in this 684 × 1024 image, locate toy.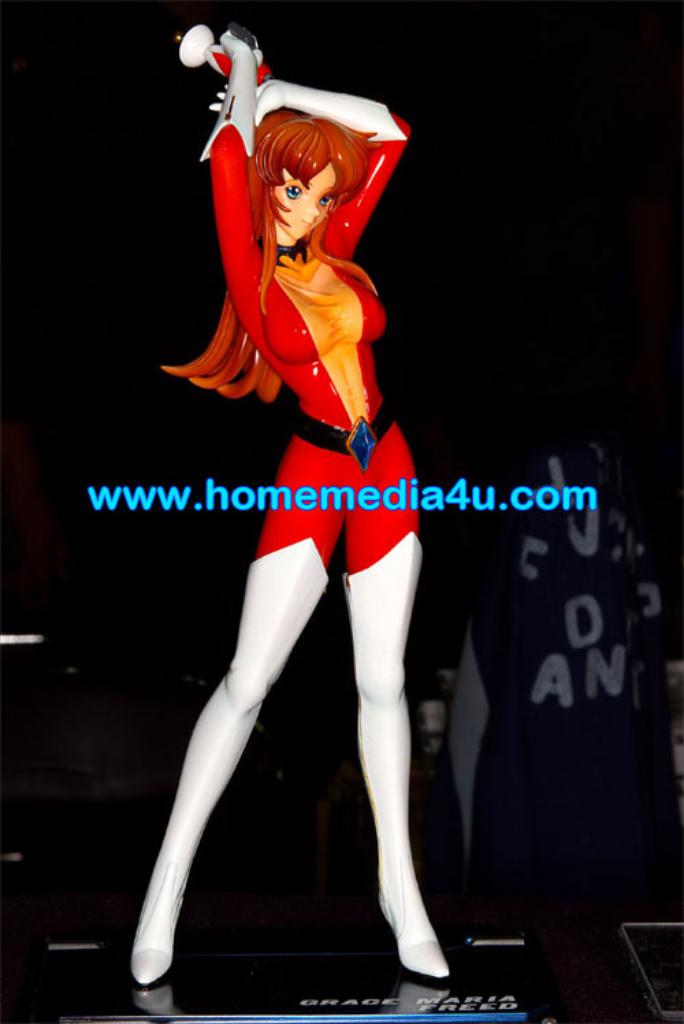
Bounding box: 176:16:477:917.
